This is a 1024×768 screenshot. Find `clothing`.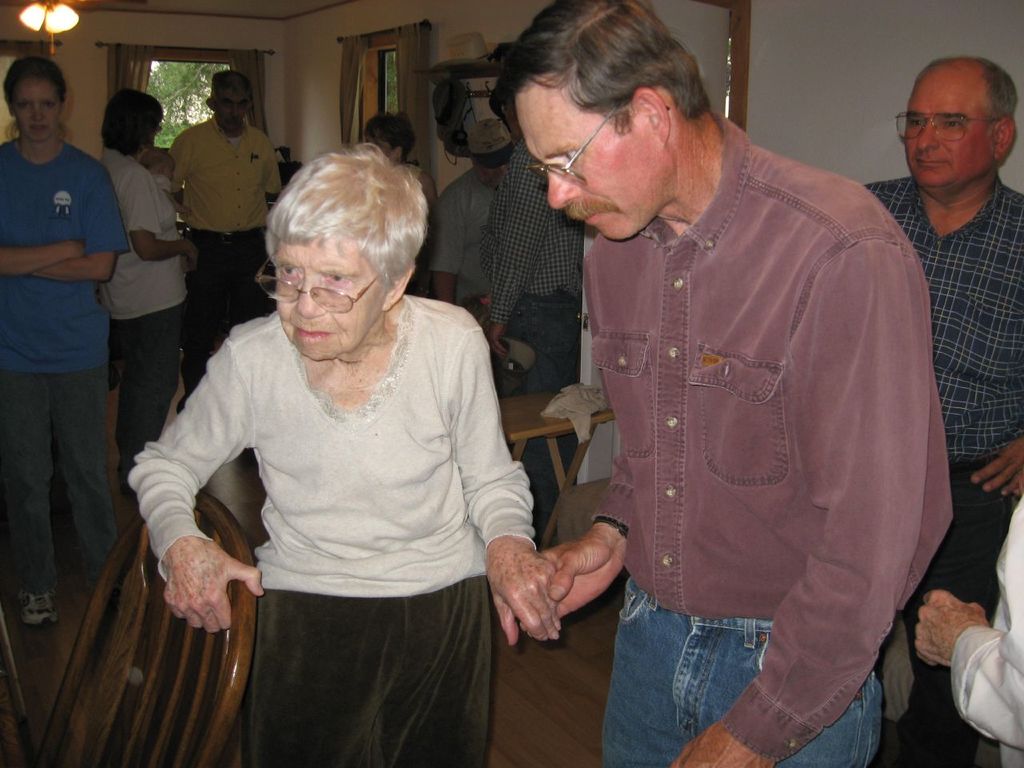
Bounding box: rect(0, 137, 138, 370).
